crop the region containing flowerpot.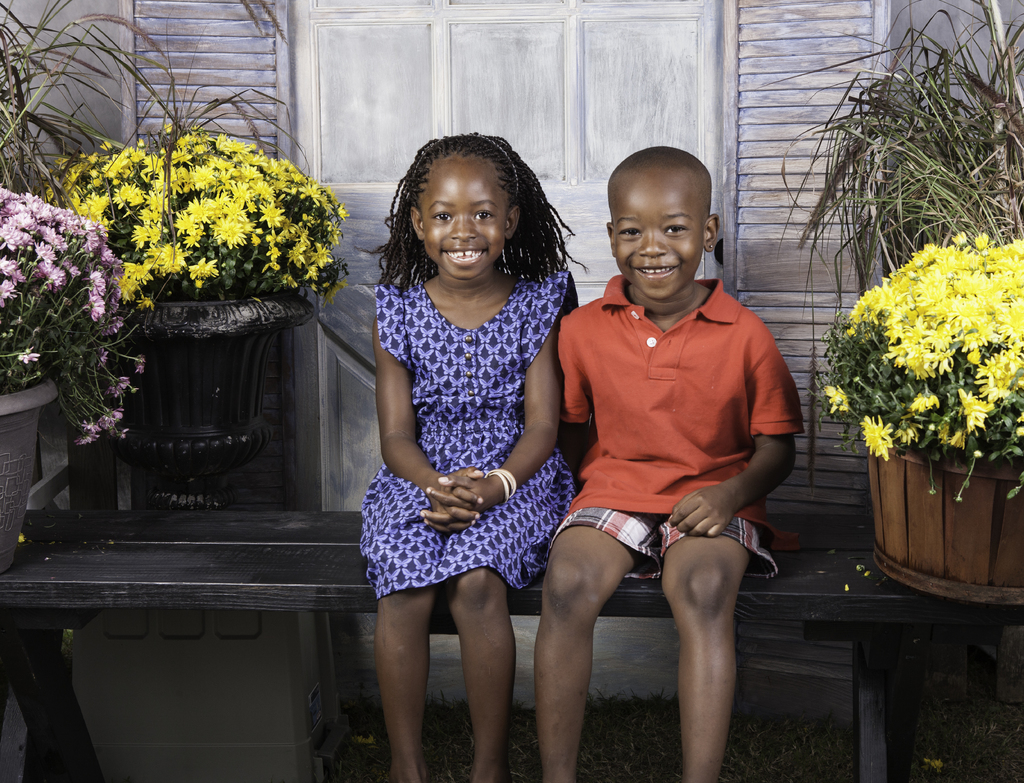
Crop region: {"x1": 0, "y1": 371, "x2": 58, "y2": 577}.
